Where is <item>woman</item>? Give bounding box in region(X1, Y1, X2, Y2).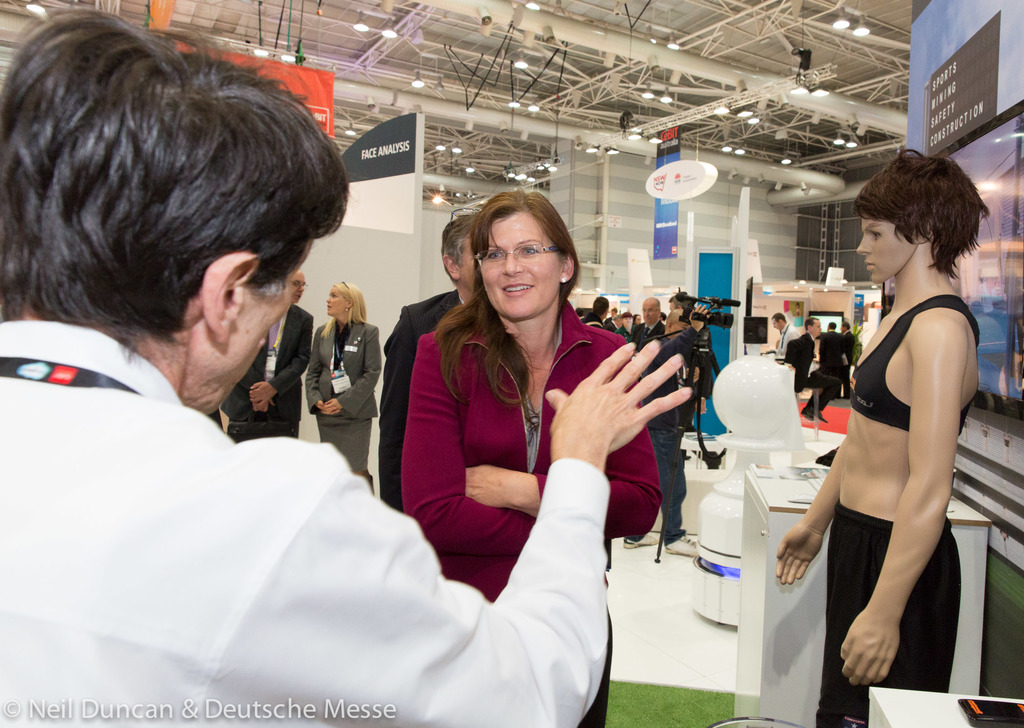
region(303, 279, 379, 499).
